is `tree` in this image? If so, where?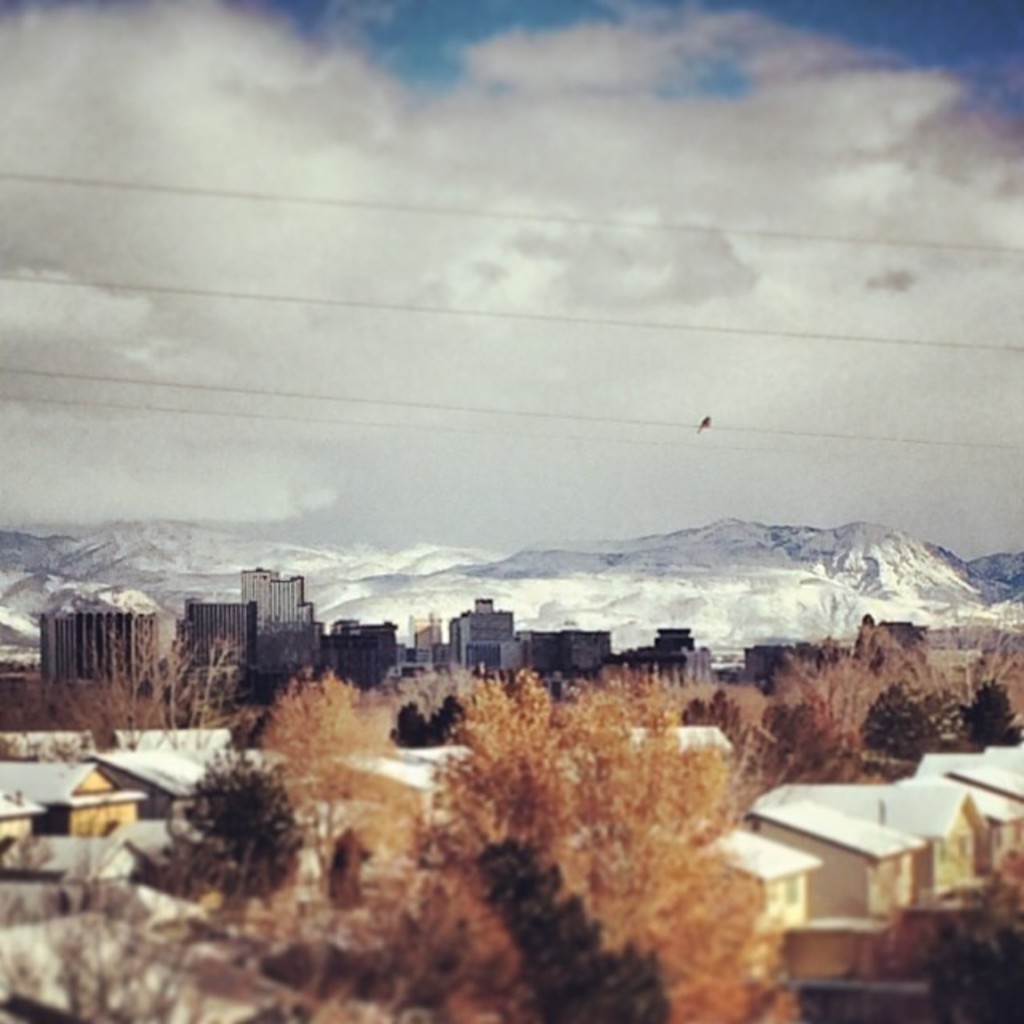
Yes, at x1=421, y1=702, x2=469, y2=742.
